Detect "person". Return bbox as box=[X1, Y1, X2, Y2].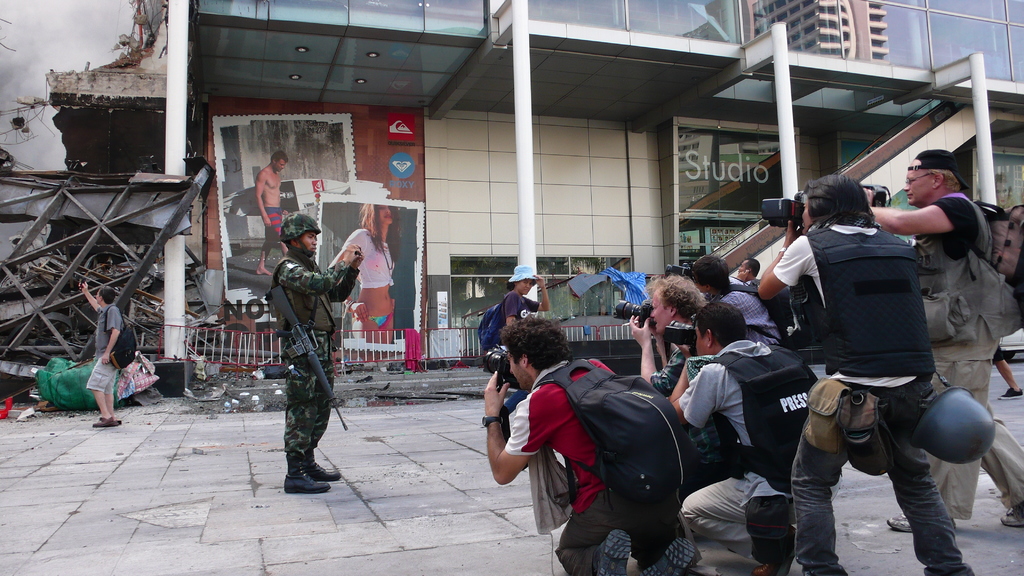
box=[253, 149, 287, 275].
